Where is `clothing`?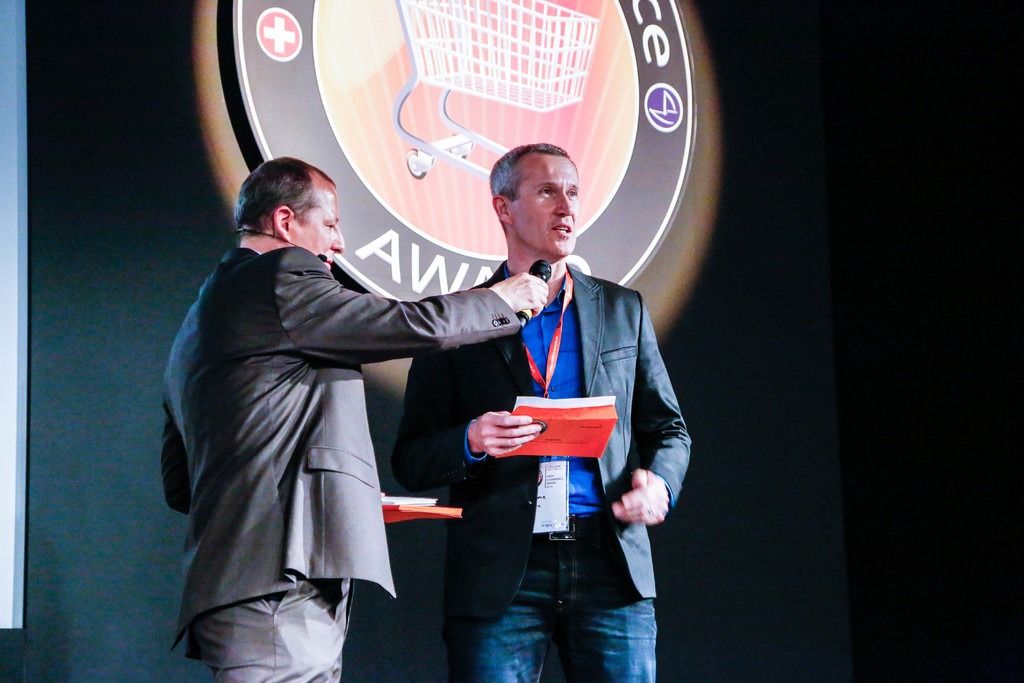
pyautogui.locateOnScreen(161, 187, 516, 670).
